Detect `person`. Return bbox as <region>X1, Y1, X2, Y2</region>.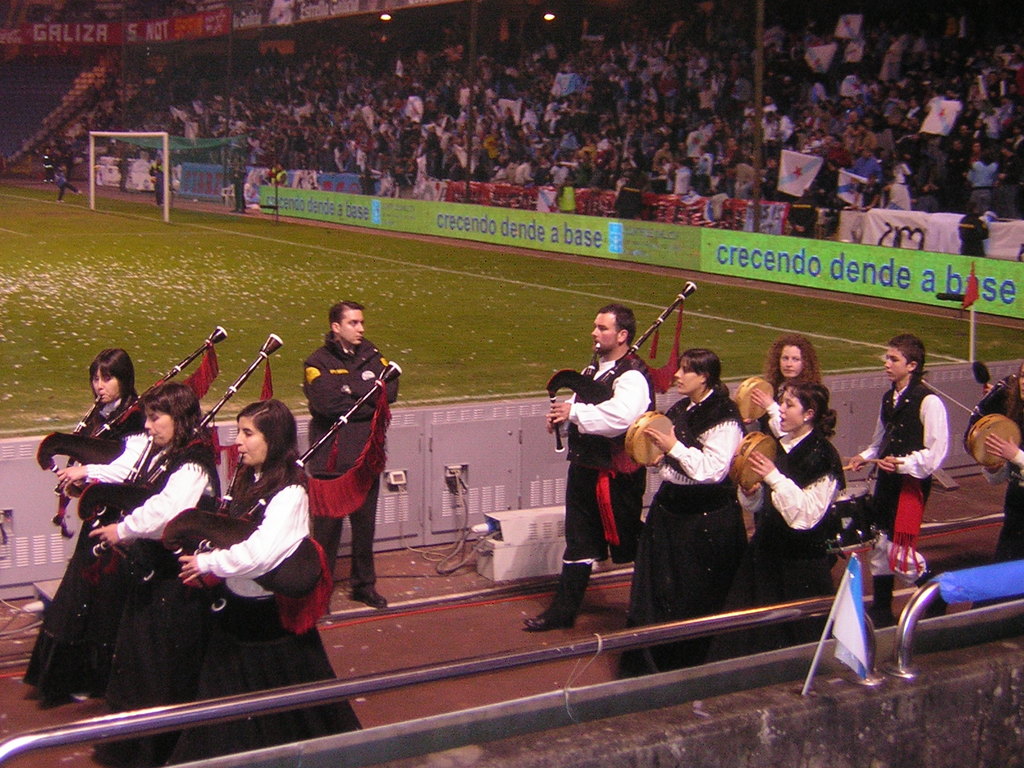
<region>27, 344, 147, 692</region>.
